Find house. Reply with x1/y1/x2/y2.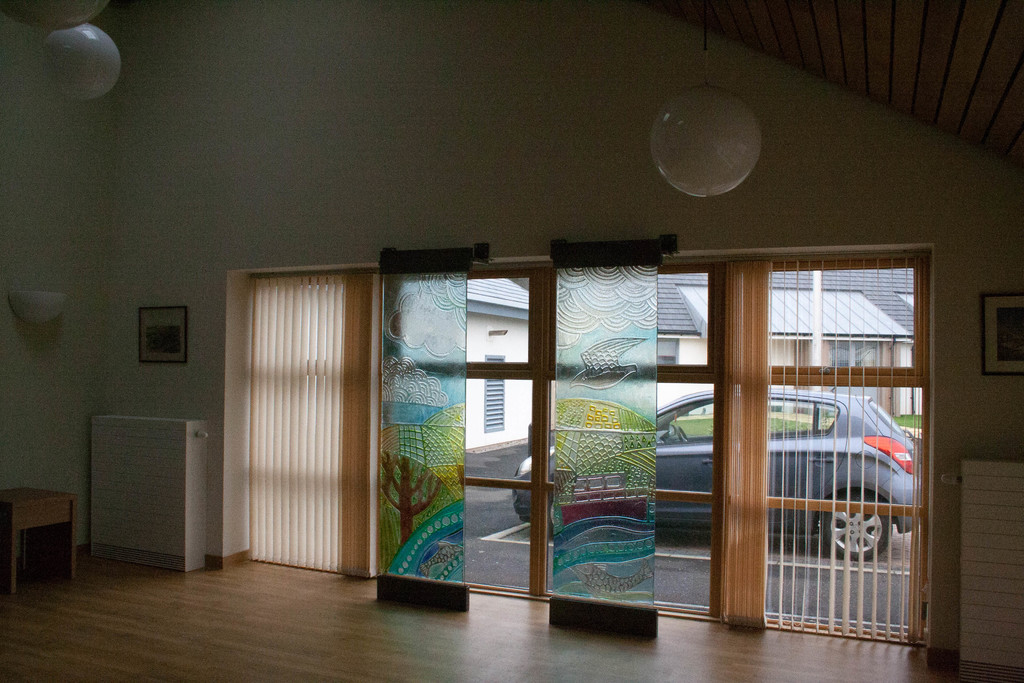
0/0/1023/682.
